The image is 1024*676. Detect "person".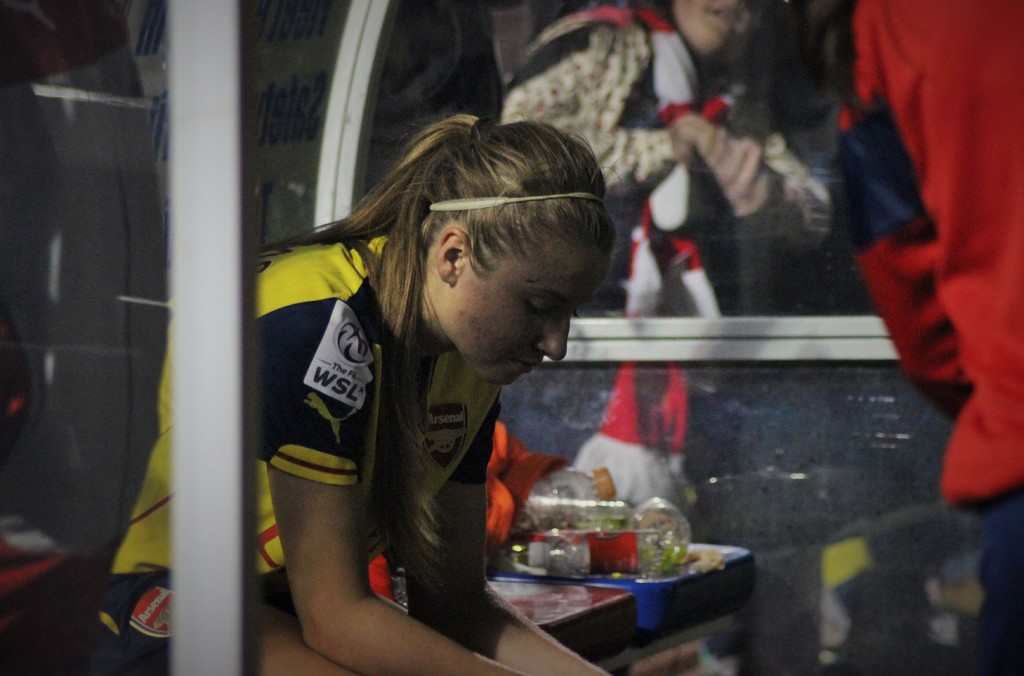
Detection: x1=501, y1=0, x2=849, y2=312.
